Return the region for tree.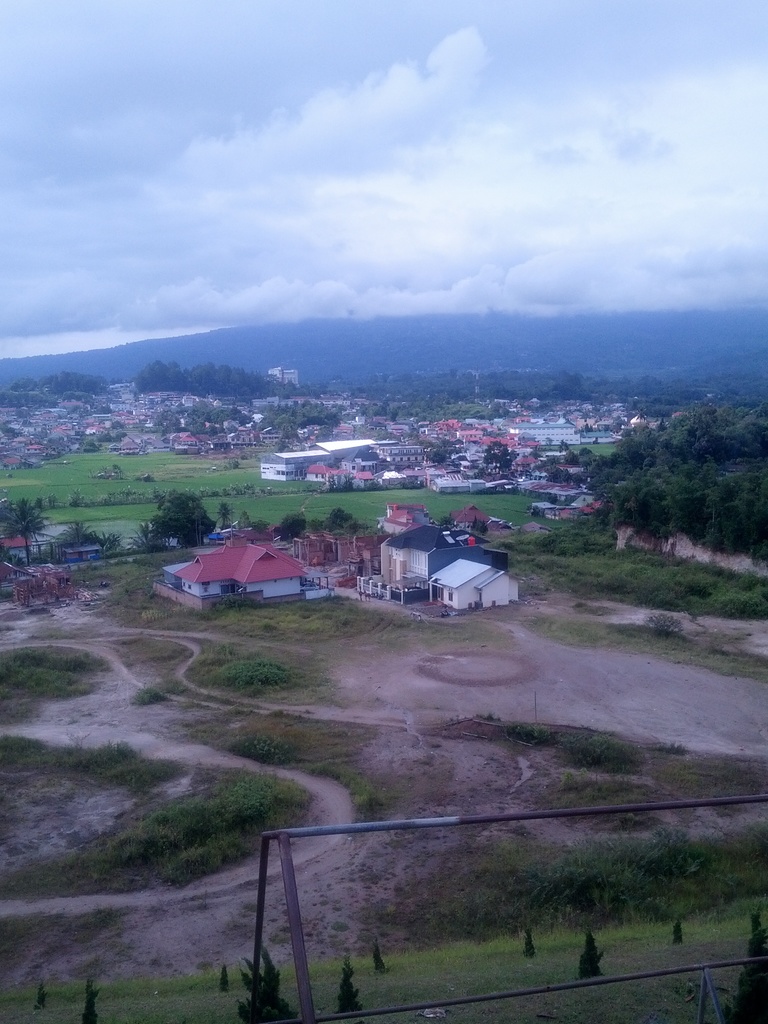
[left=147, top=494, right=224, bottom=554].
